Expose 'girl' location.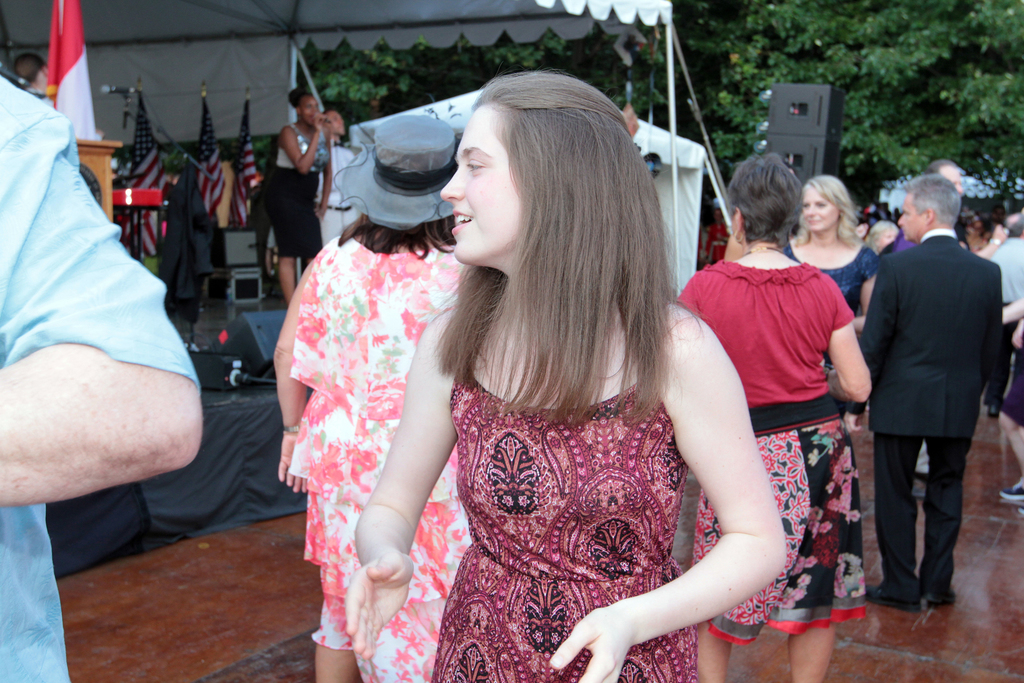
Exposed at <bbox>346, 70, 788, 682</bbox>.
